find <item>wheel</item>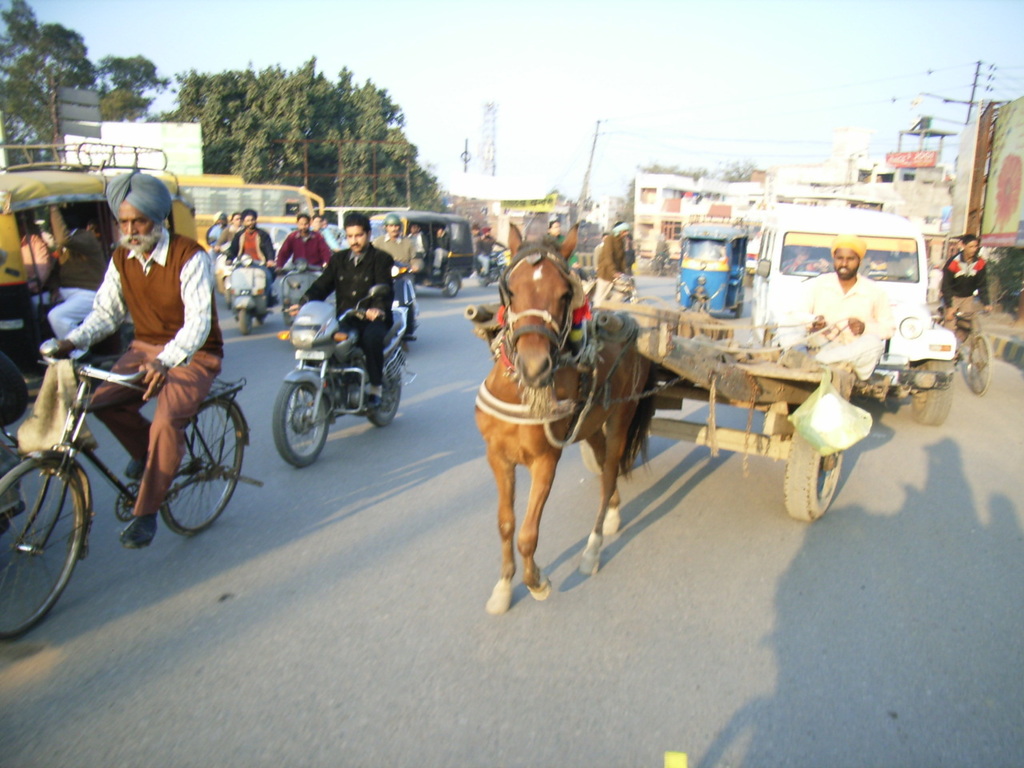
445:278:461:296
